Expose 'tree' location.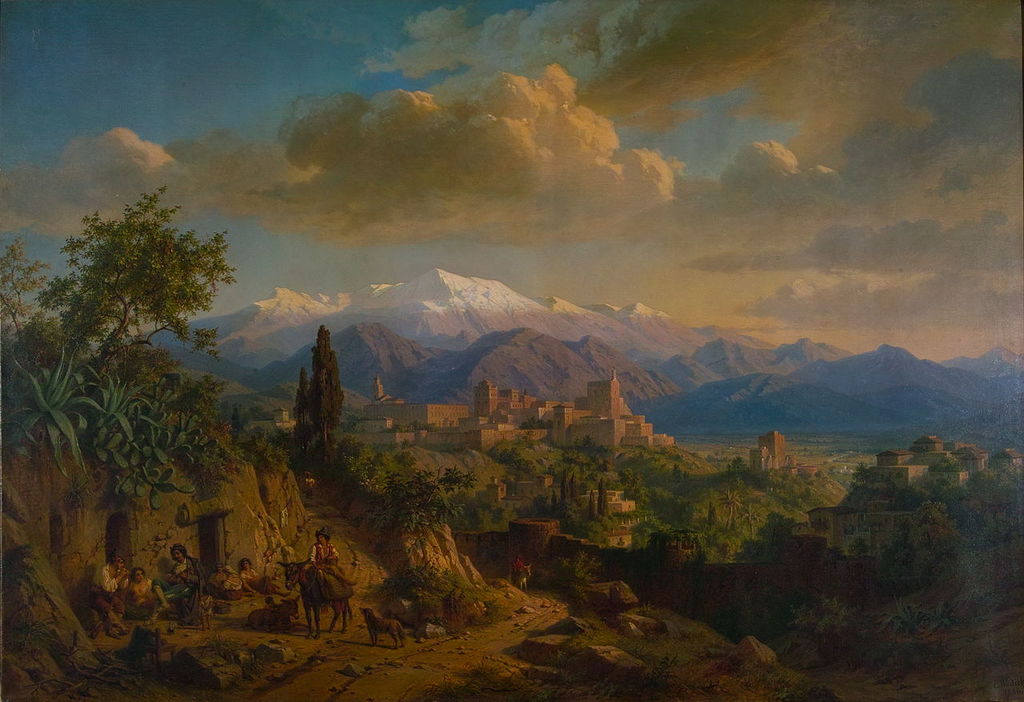
Exposed at [53, 186, 226, 380].
